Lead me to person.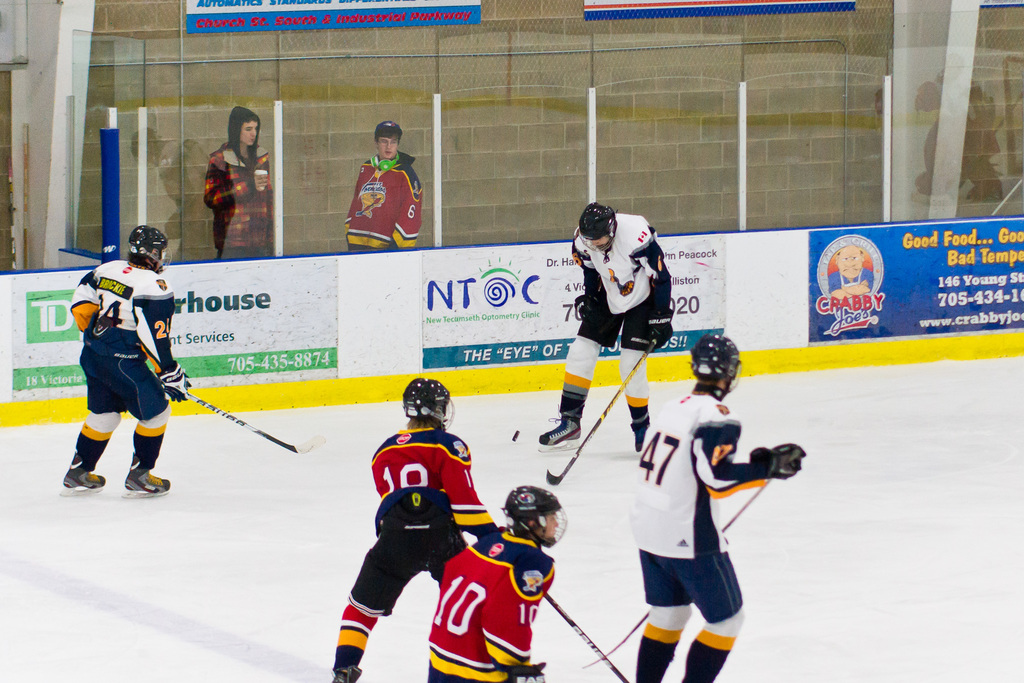
Lead to region(344, 121, 426, 244).
